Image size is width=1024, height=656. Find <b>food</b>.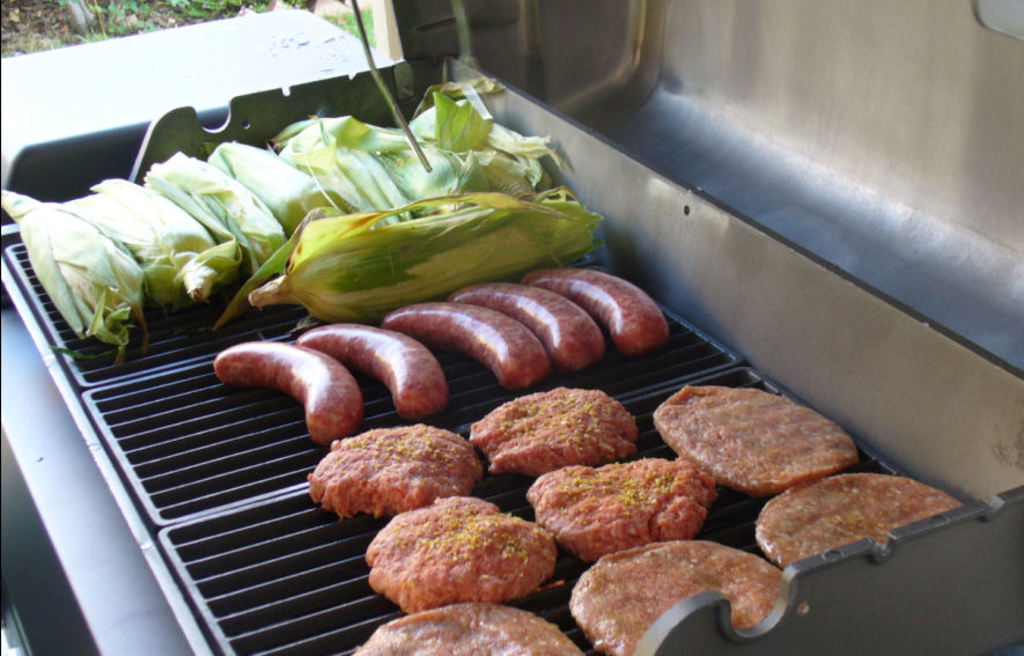
(384, 301, 547, 385).
